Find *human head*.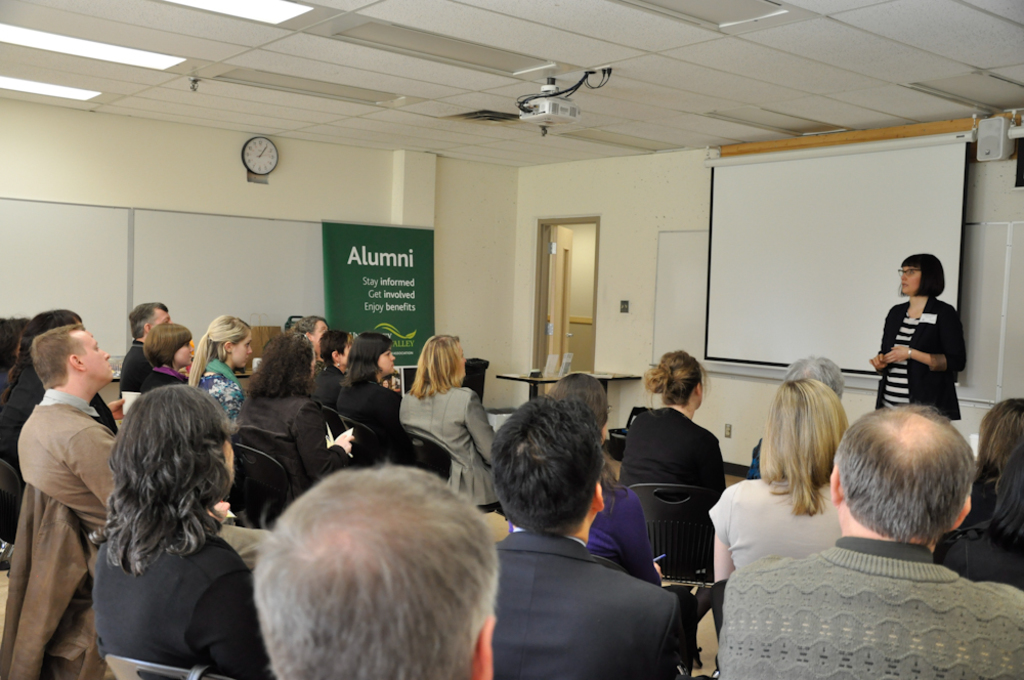
x1=200 y1=311 x2=253 y2=369.
